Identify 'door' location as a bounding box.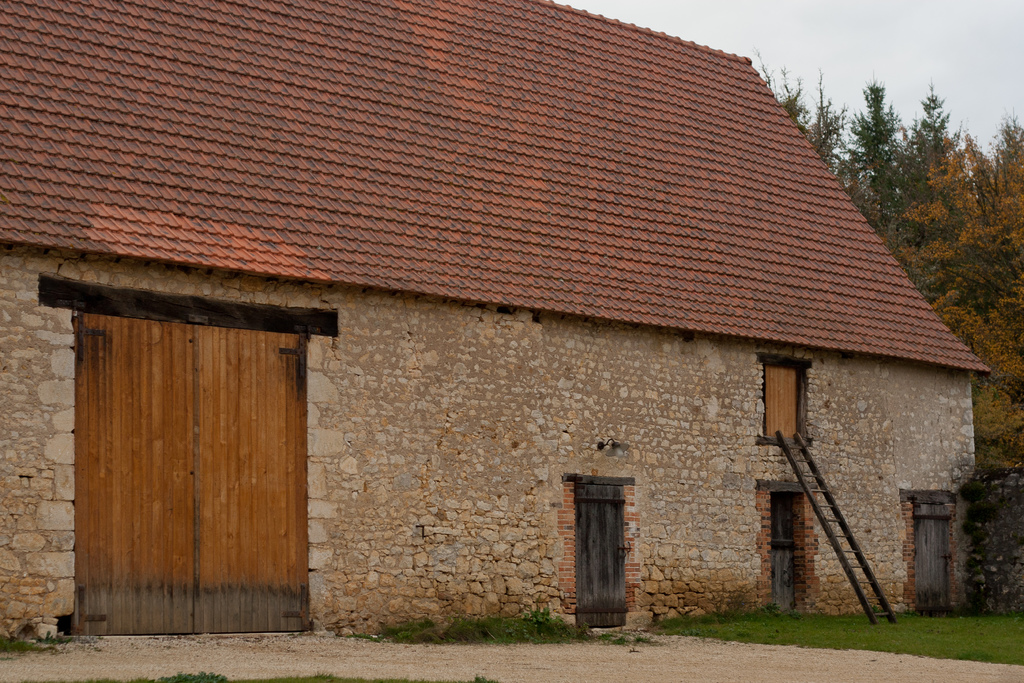
[left=573, top=483, right=628, bottom=630].
